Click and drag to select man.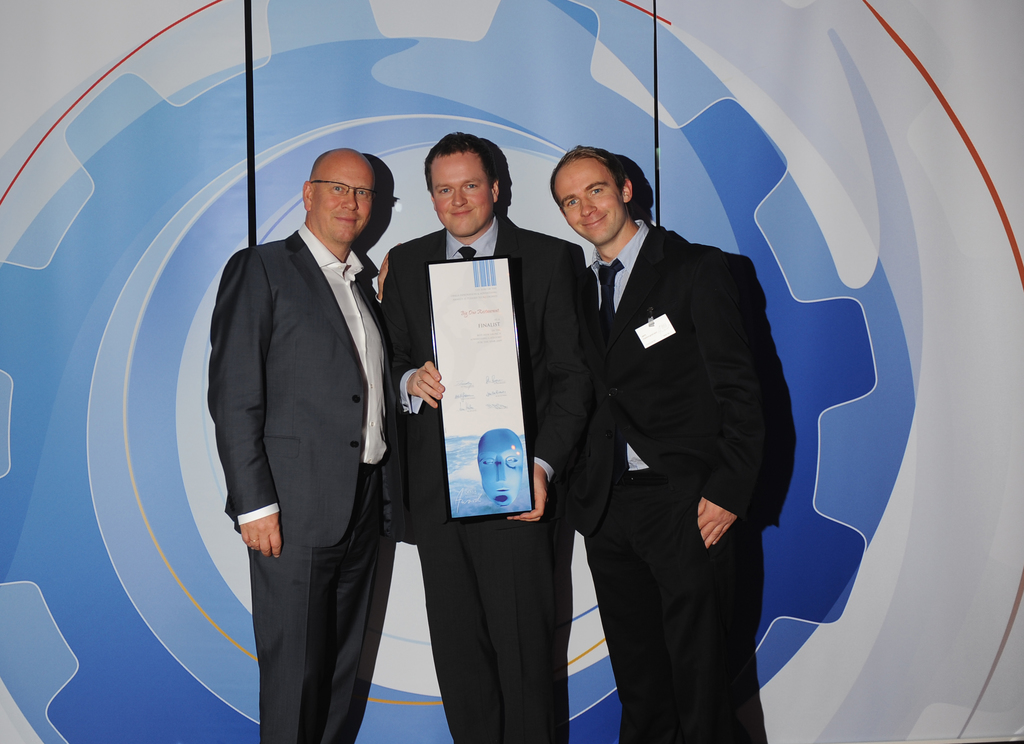
Selection: crop(550, 143, 766, 743).
